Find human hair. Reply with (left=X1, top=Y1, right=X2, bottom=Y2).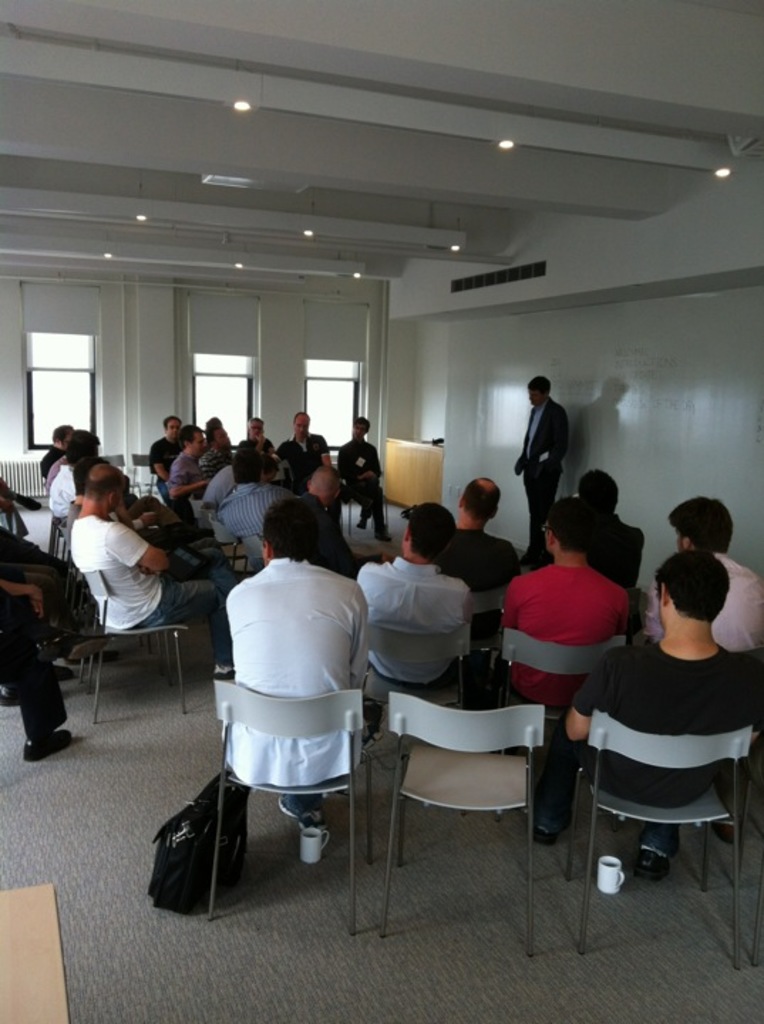
(left=250, top=498, right=327, bottom=572).
